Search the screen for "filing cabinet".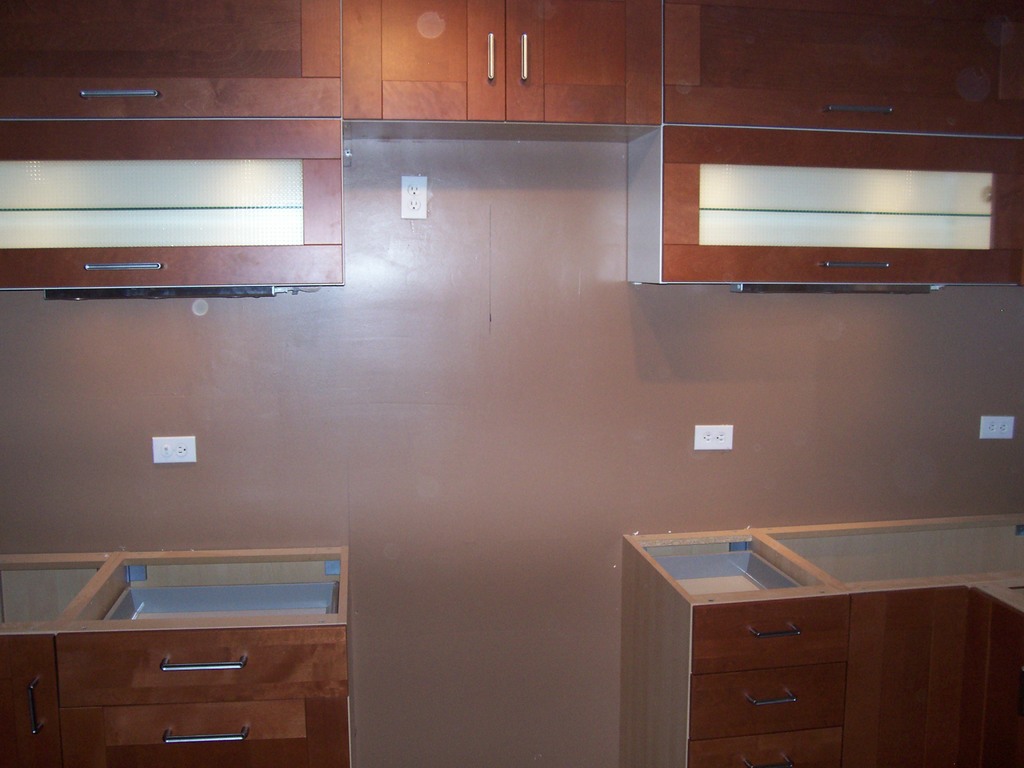
Found at <bbox>11, 546, 361, 767</bbox>.
